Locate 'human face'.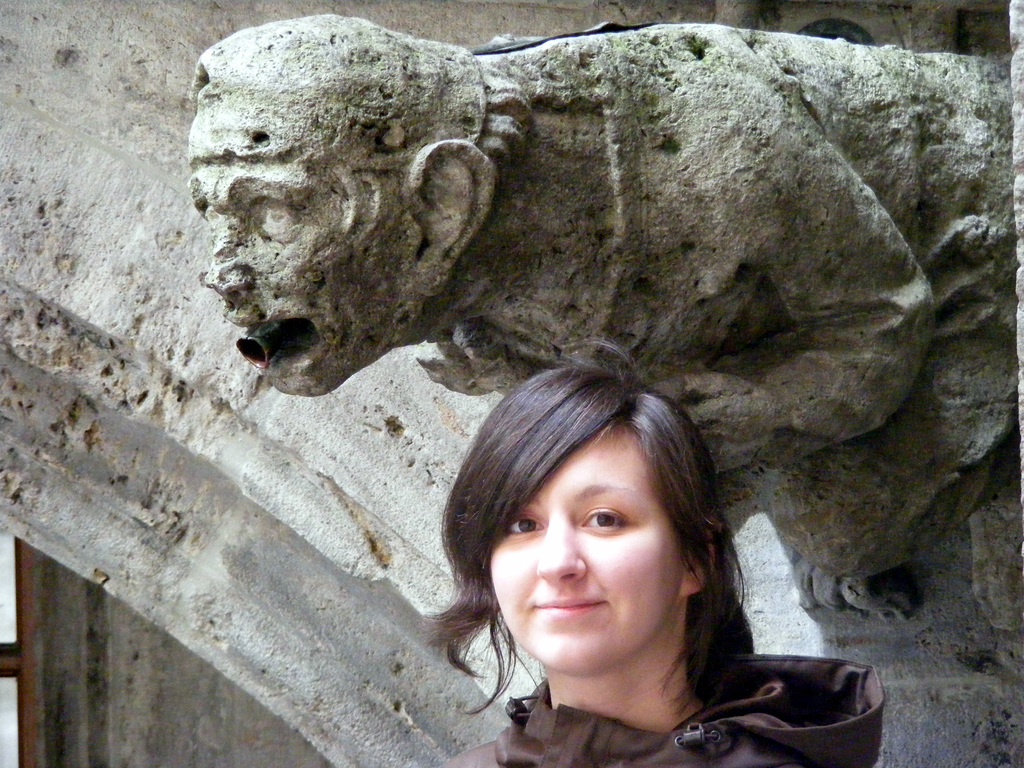
Bounding box: bbox=(481, 426, 682, 680).
